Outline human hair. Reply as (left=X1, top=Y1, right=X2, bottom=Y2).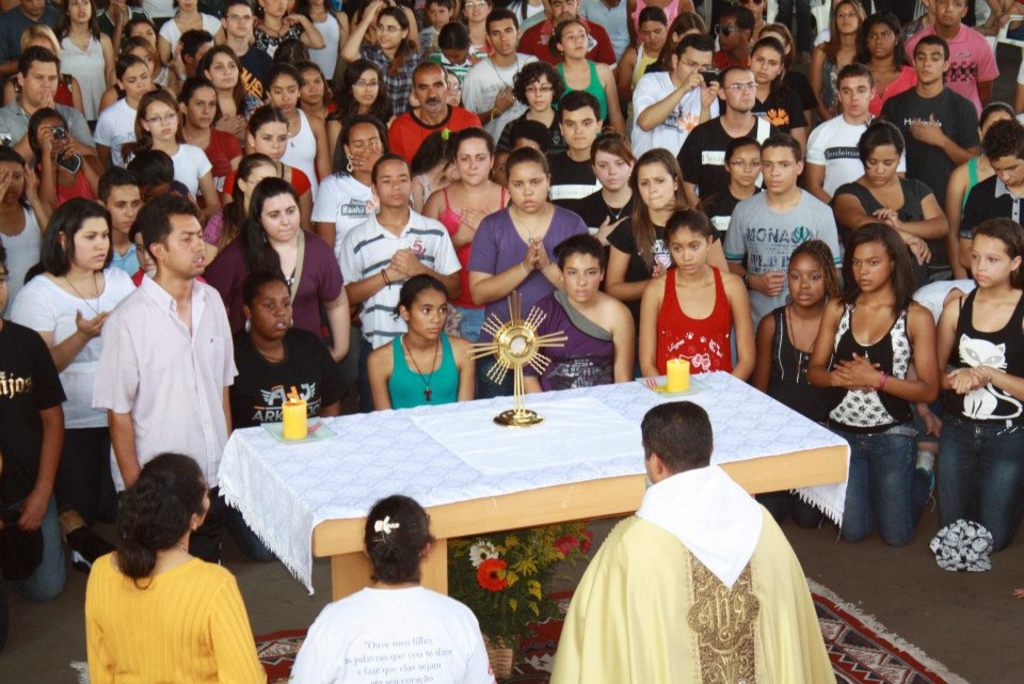
(left=243, top=267, right=288, bottom=321).
